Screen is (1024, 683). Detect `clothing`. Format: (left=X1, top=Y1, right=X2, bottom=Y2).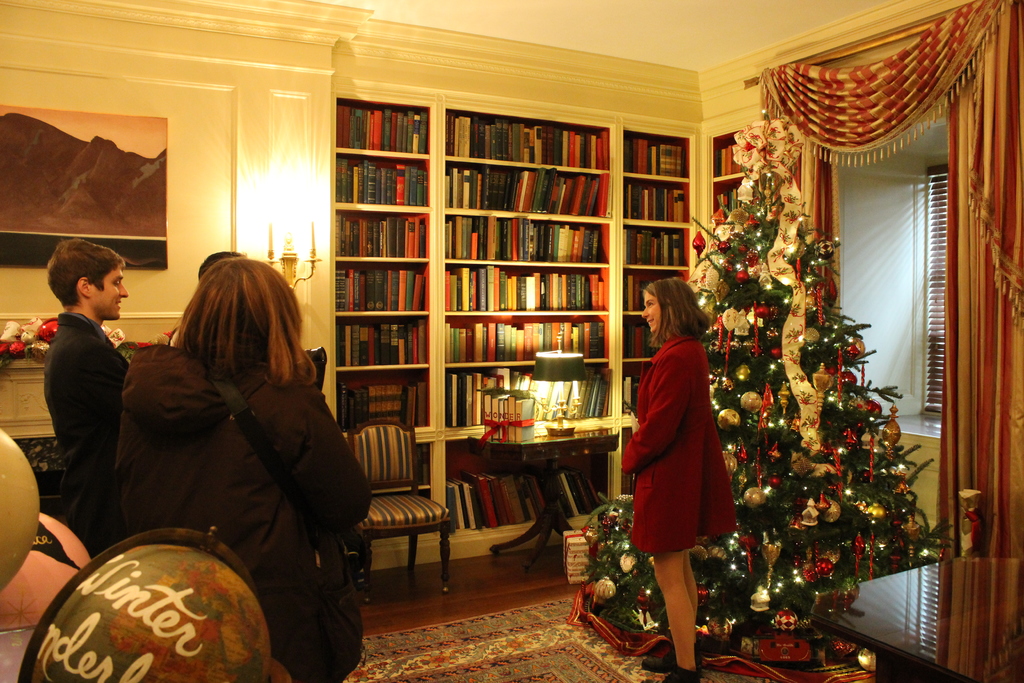
(left=73, top=293, right=364, bottom=637).
